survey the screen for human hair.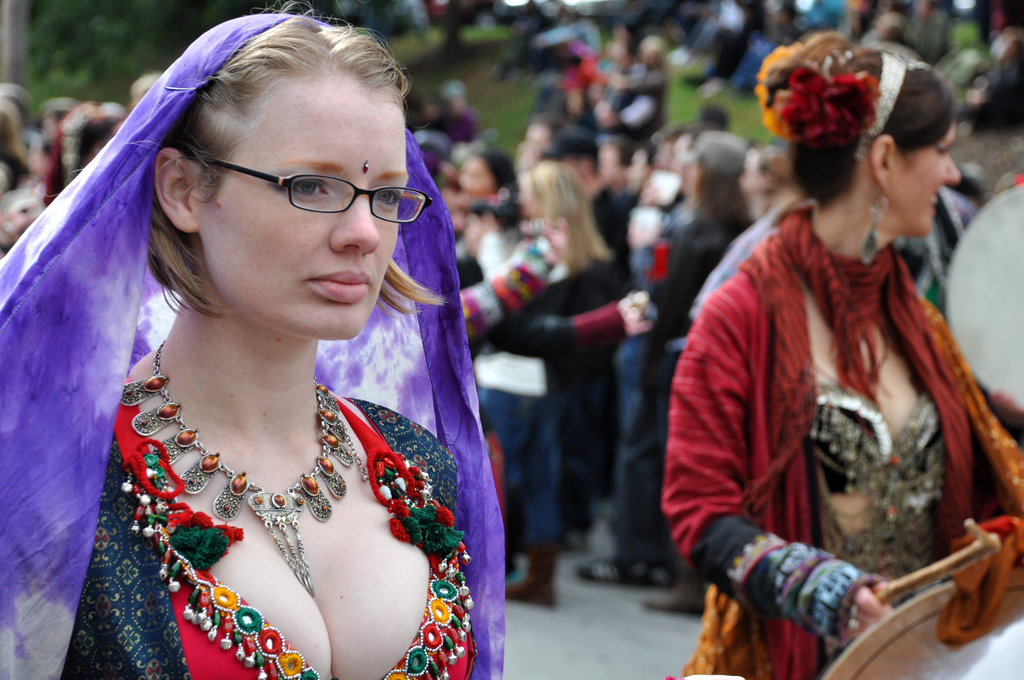
Survey found: Rect(516, 158, 615, 277).
